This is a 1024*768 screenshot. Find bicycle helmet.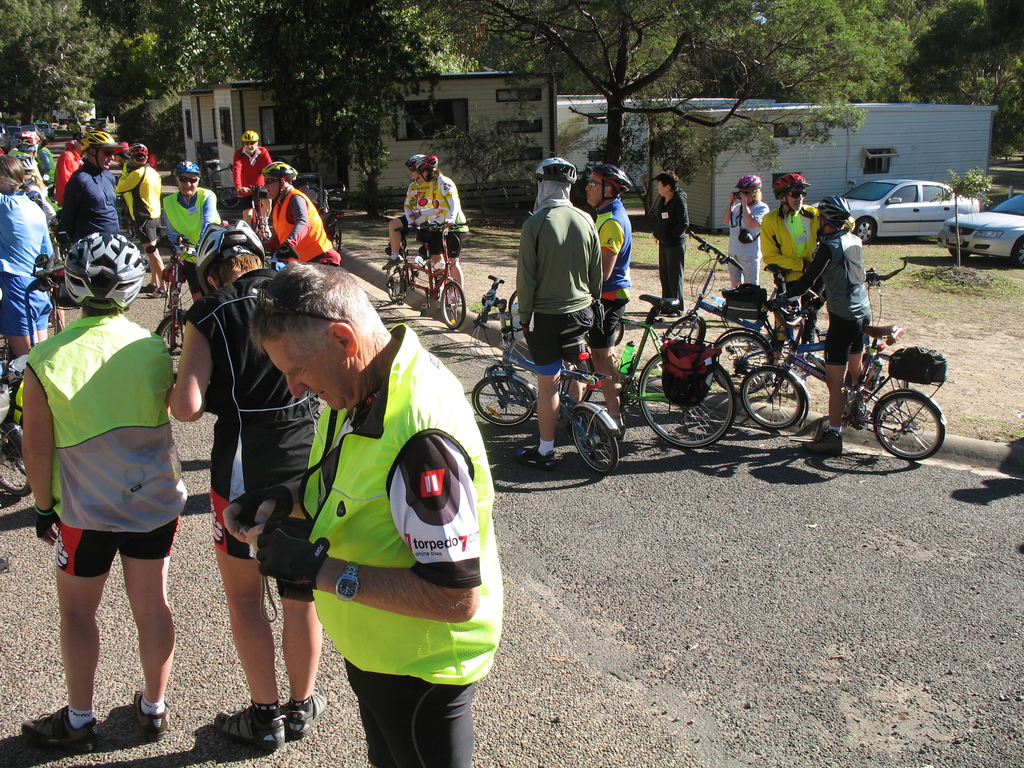
Bounding box: (537, 154, 578, 187).
